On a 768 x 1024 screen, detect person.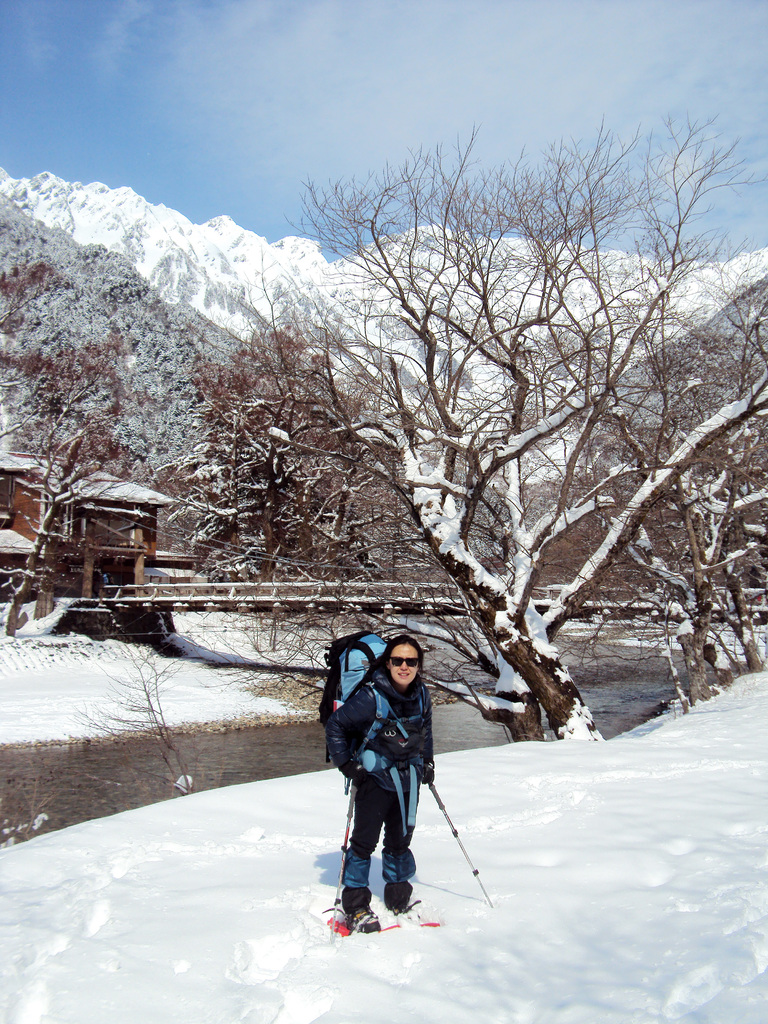
315,630,438,940.
